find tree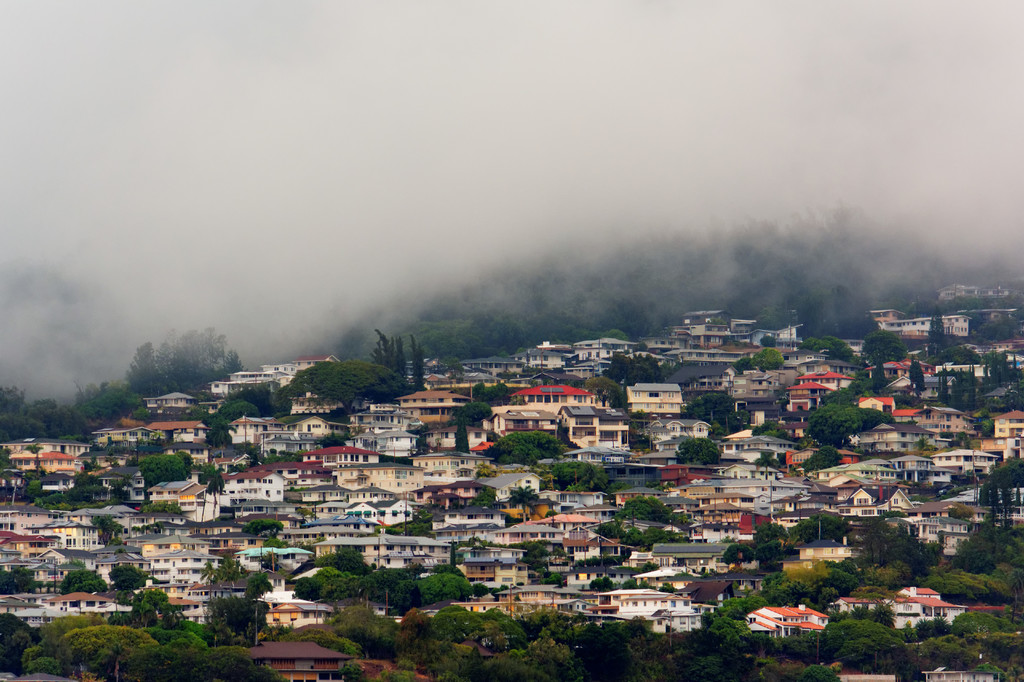
{"left": 0, "top": 613, "right": 31, "bottom": 672}
